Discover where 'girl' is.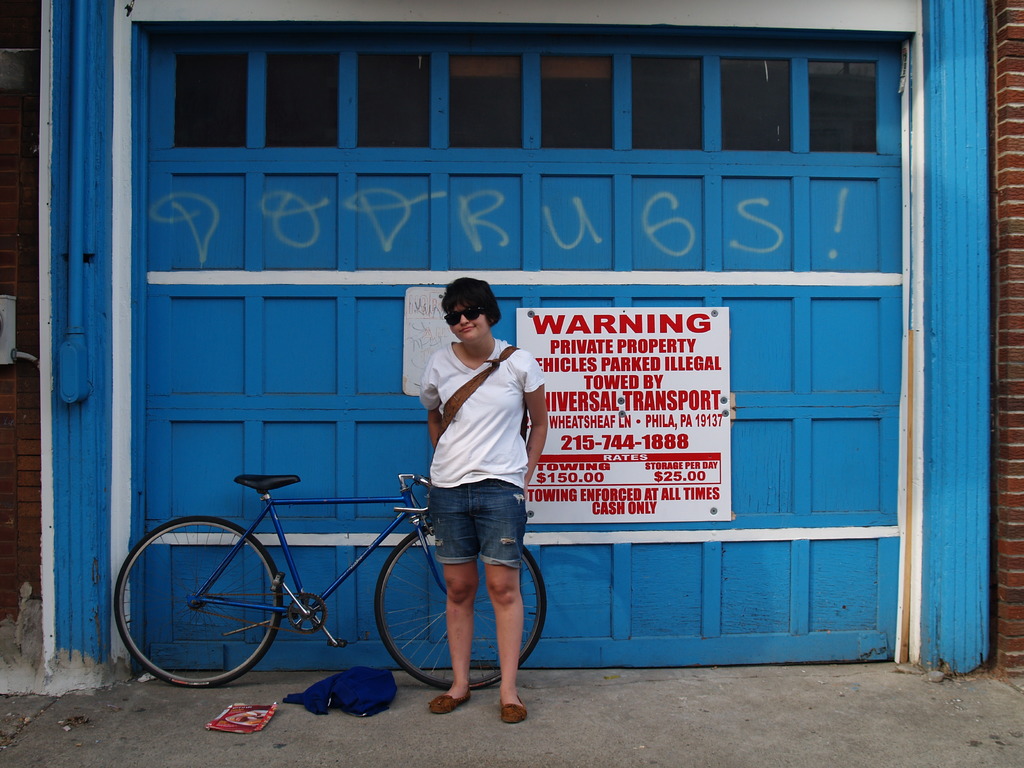
Discovered at [417,278,548,726].
